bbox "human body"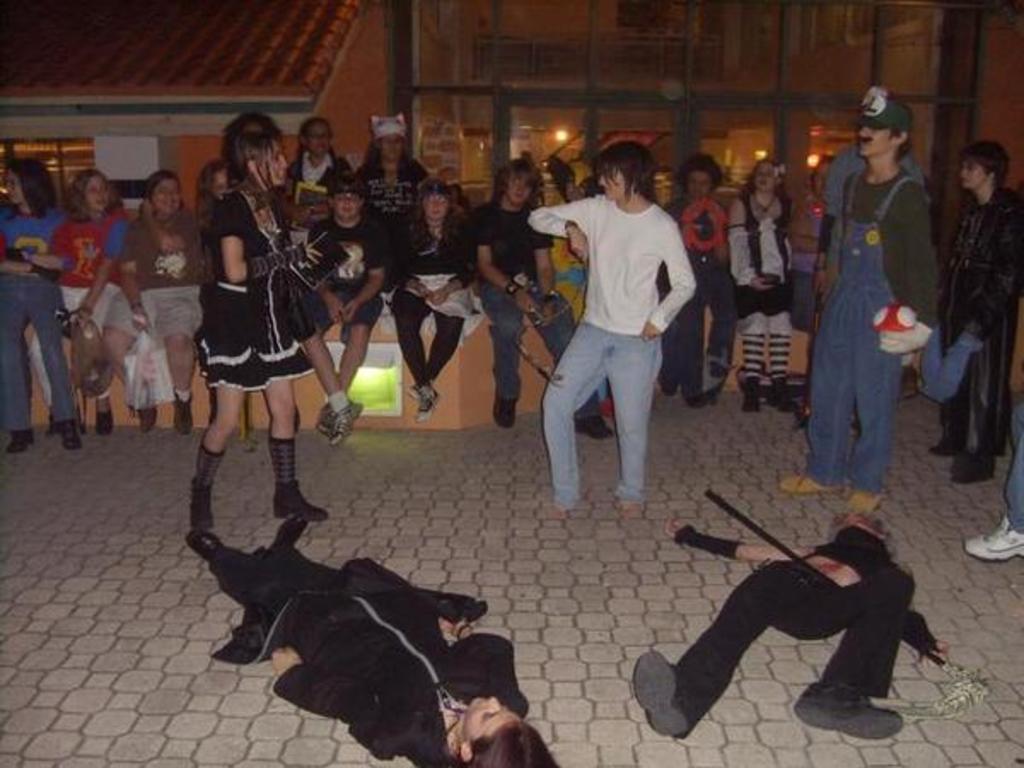
{"x1": 932, "y1": 179, "x2": 1022, "y2": 483}
